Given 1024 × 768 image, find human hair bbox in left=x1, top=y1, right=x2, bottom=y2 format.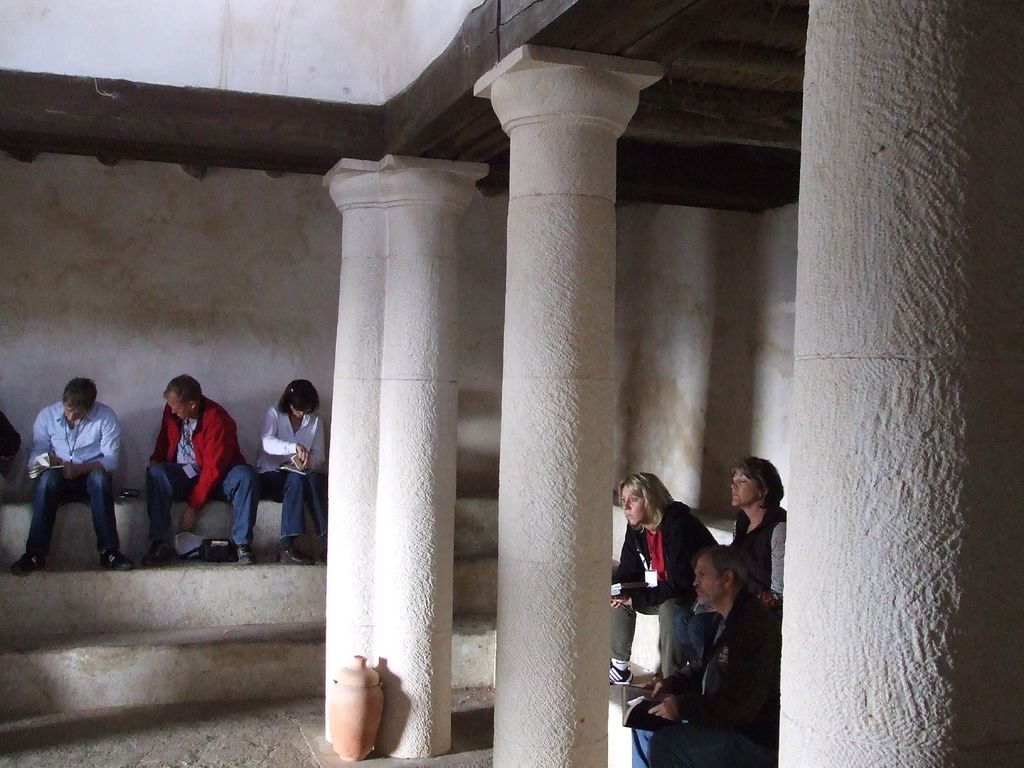
left=163, top=373, right=206, bottom=402.
